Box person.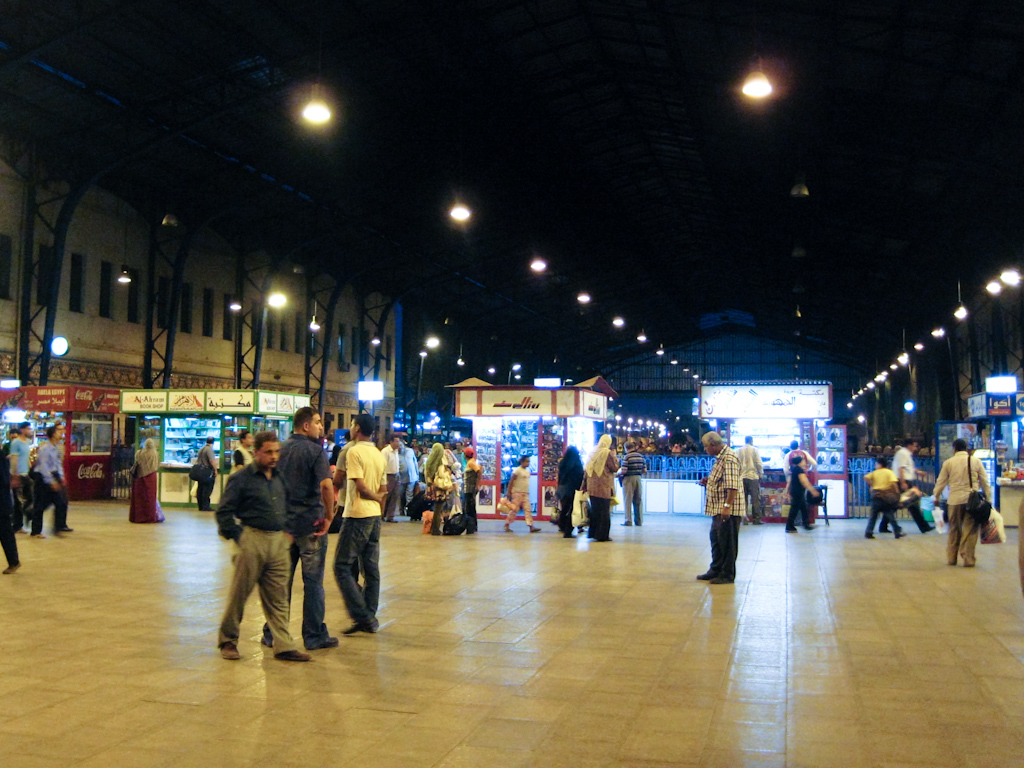
rect(554, 444, 585, 533).
